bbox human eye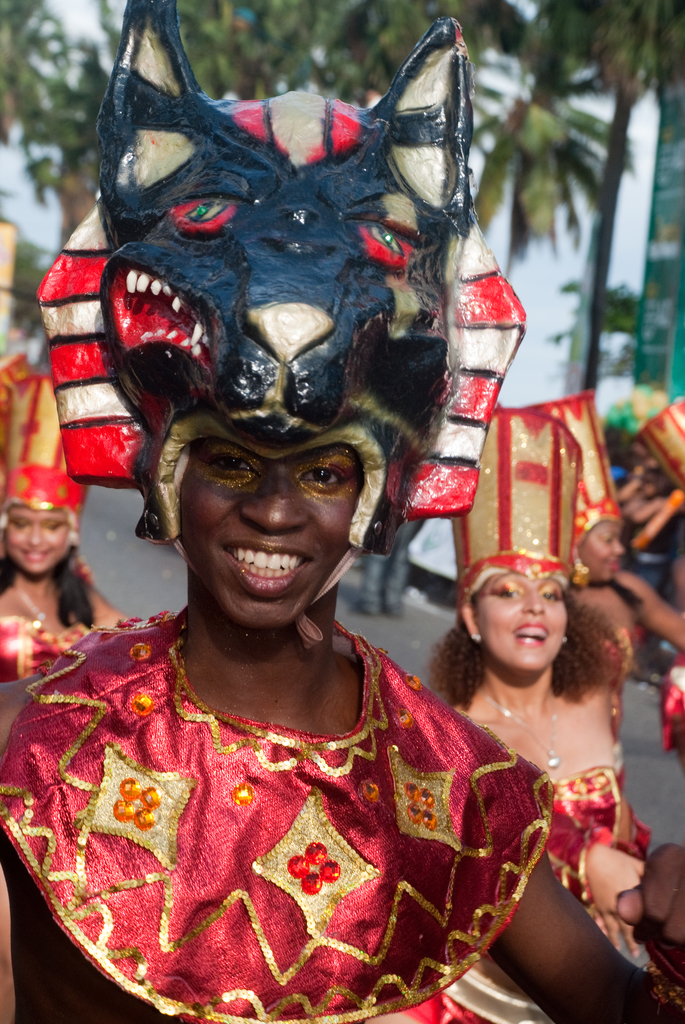
bbox=[539, 586, 559, 605]
